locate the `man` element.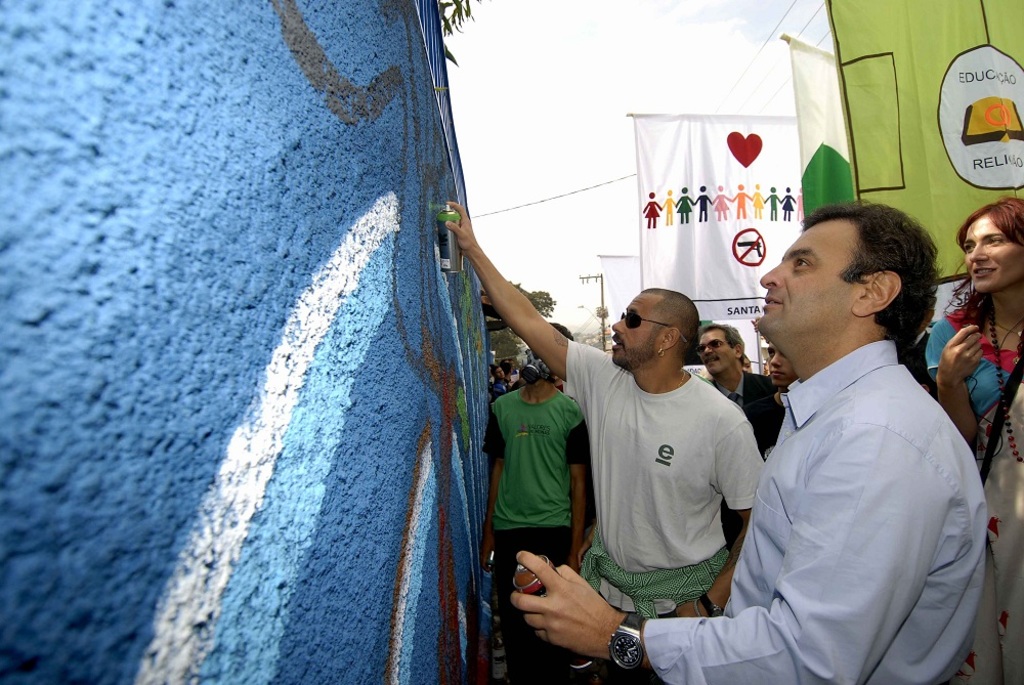
Element bbox: <bbox>439, 216, 755, 684</bbox>.
